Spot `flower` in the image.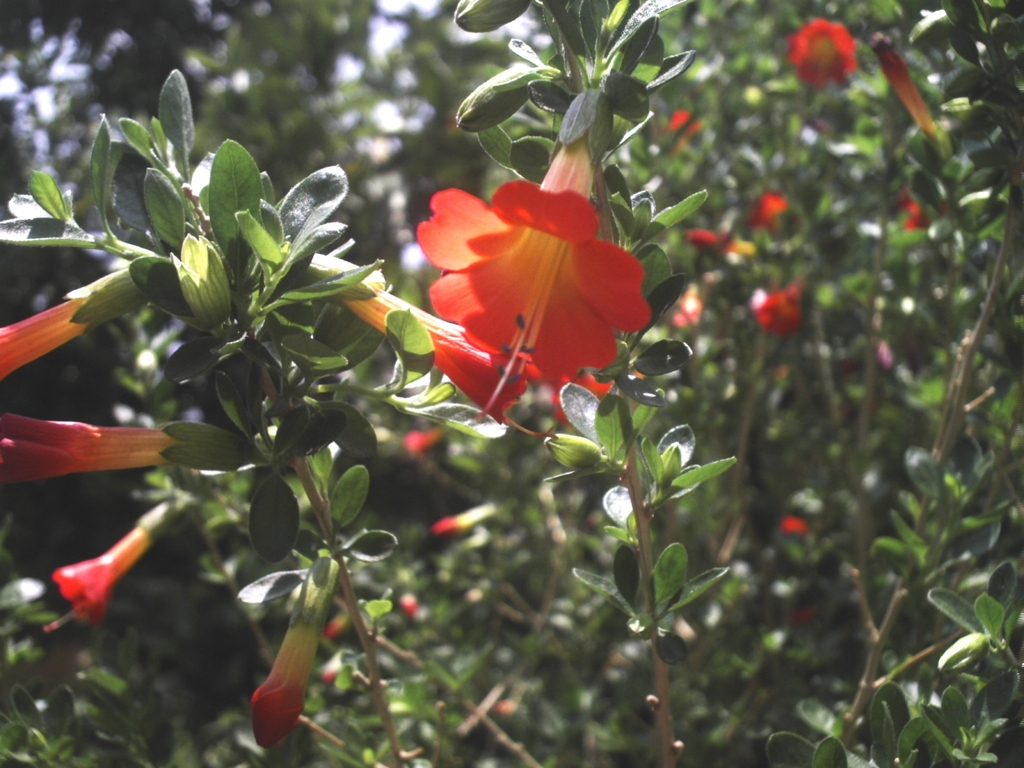
`flower` found at rect(241, 549, 345, 751).
